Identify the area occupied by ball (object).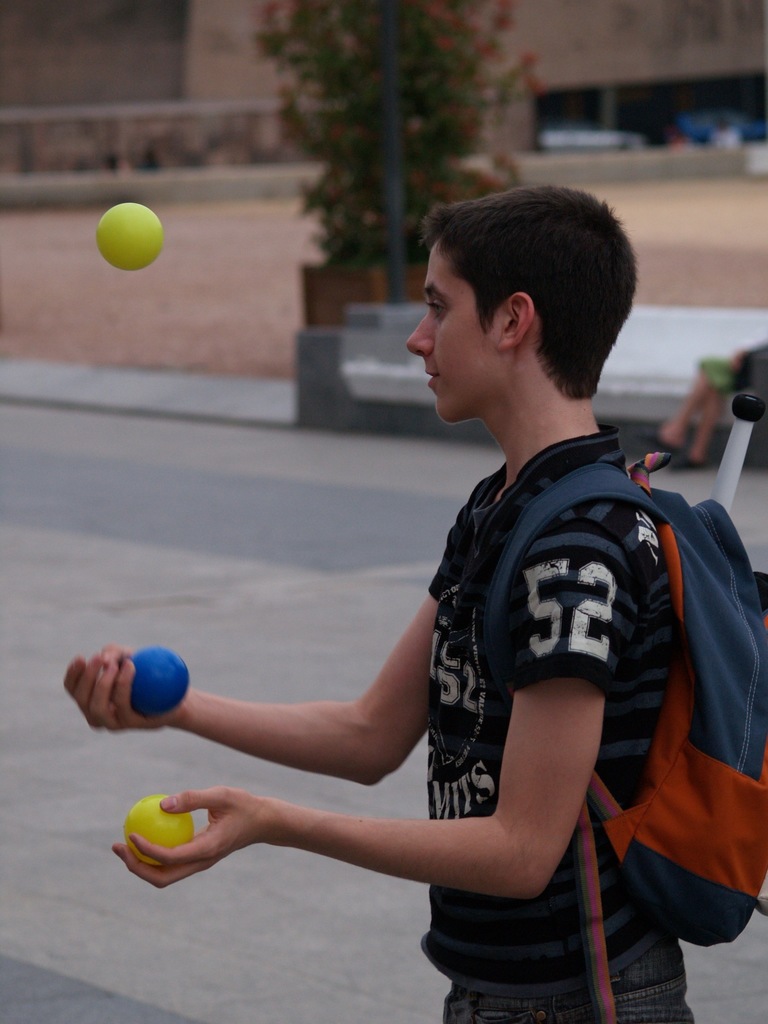
Area: bbox(125, 796, 195, 863).
